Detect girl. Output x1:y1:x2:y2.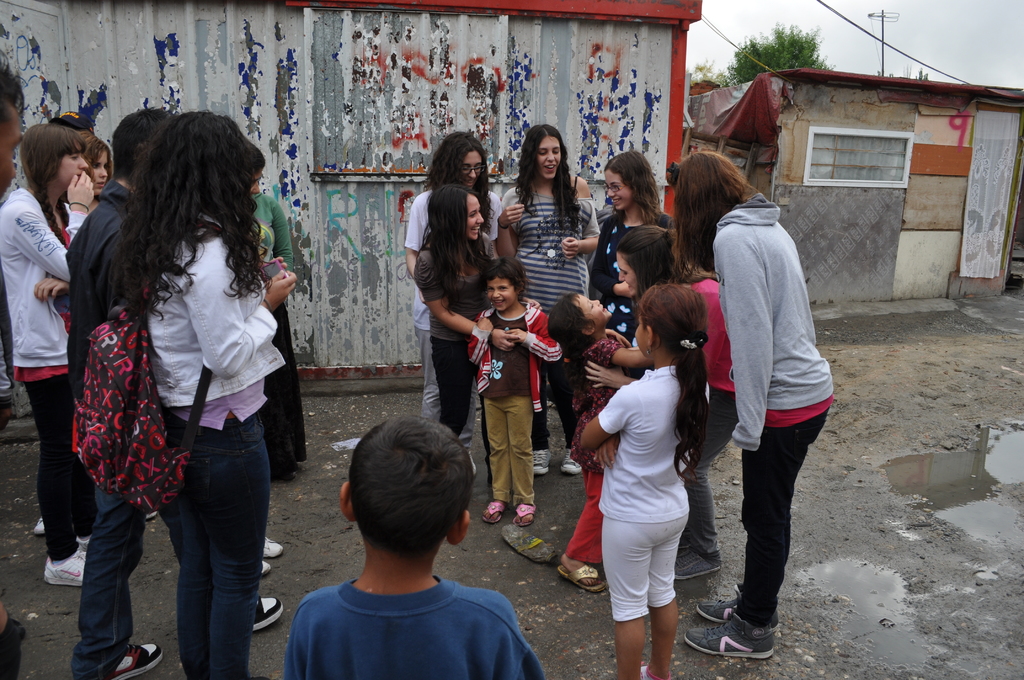
412:183:543:480.
